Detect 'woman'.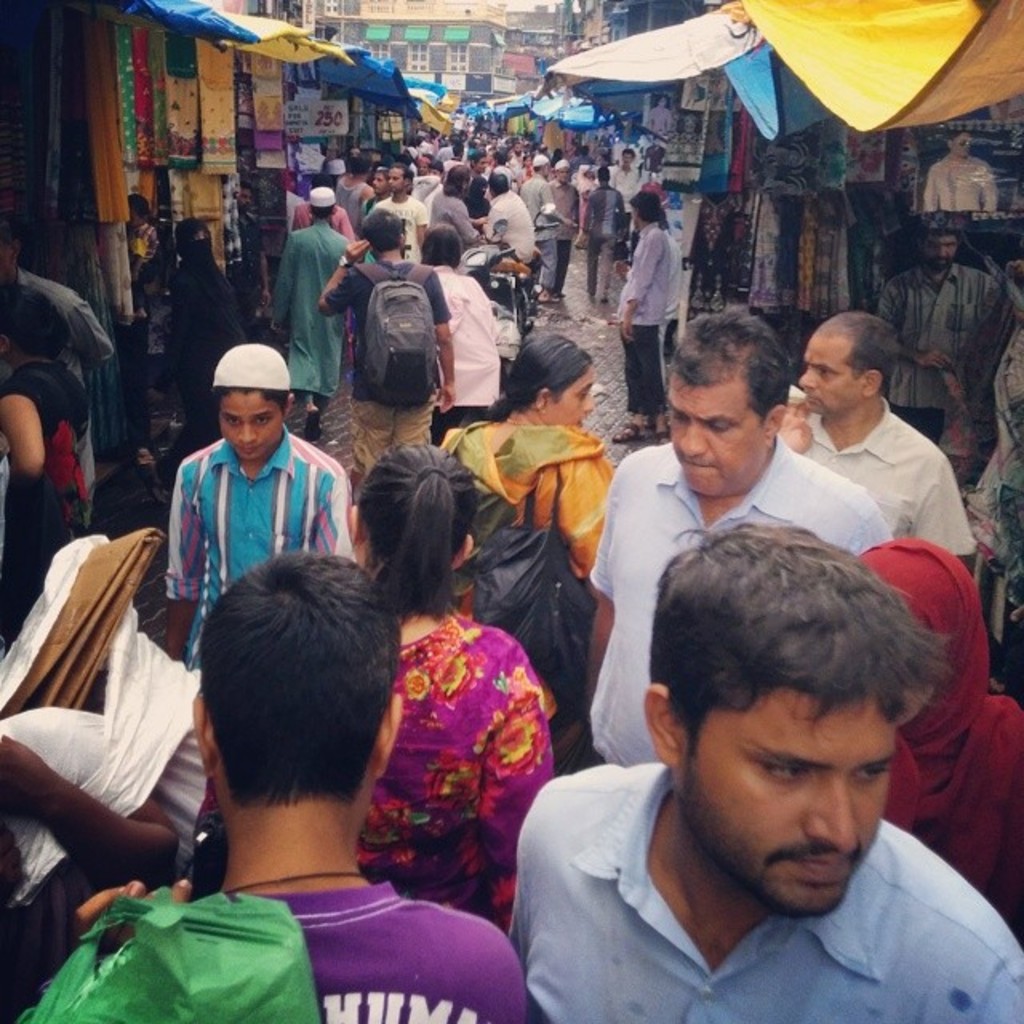
Detected at x1=355, y1=443, x2=554, y2=934.
